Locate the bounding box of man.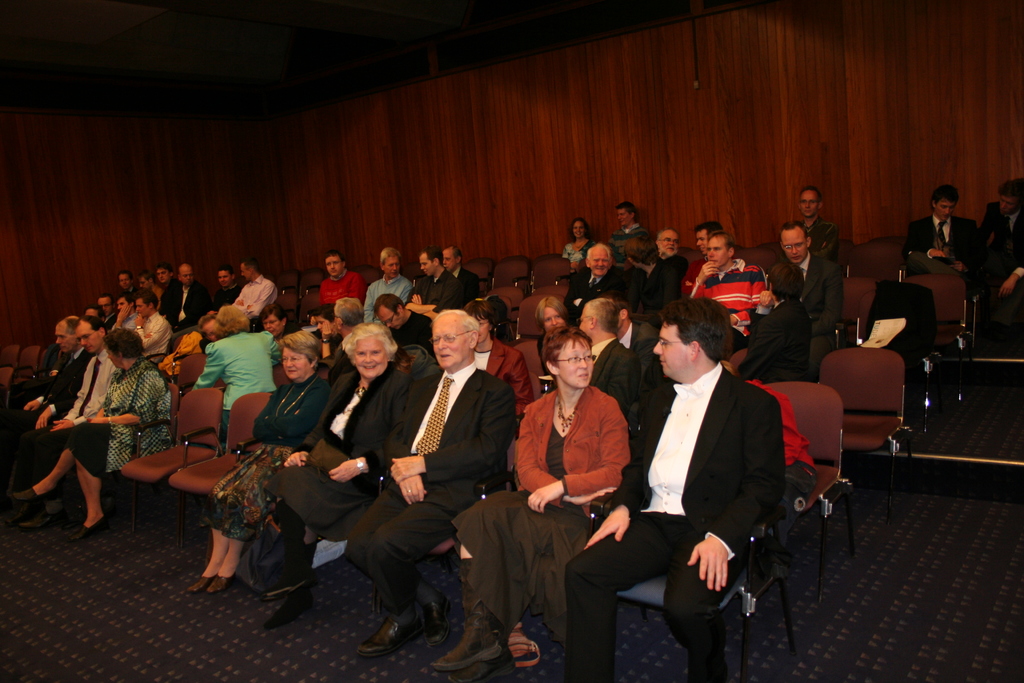
Bounding box: BBox(159, 256, 211, 334).
